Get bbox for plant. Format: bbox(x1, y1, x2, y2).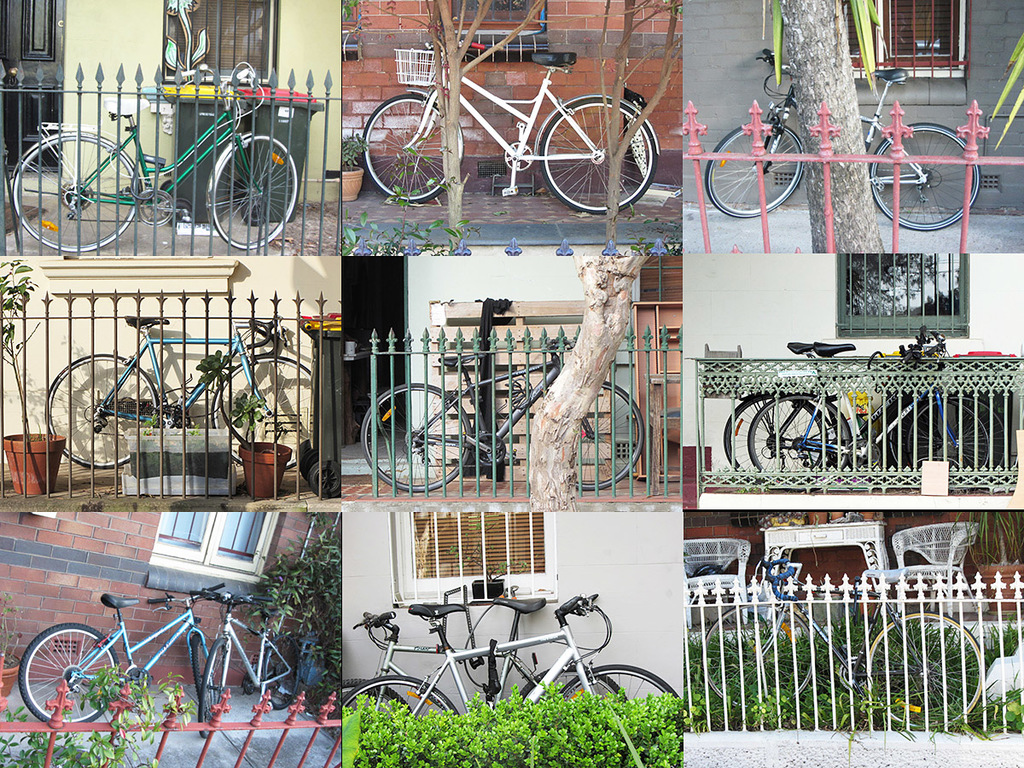
bbox(217, 510, 337, 715).
